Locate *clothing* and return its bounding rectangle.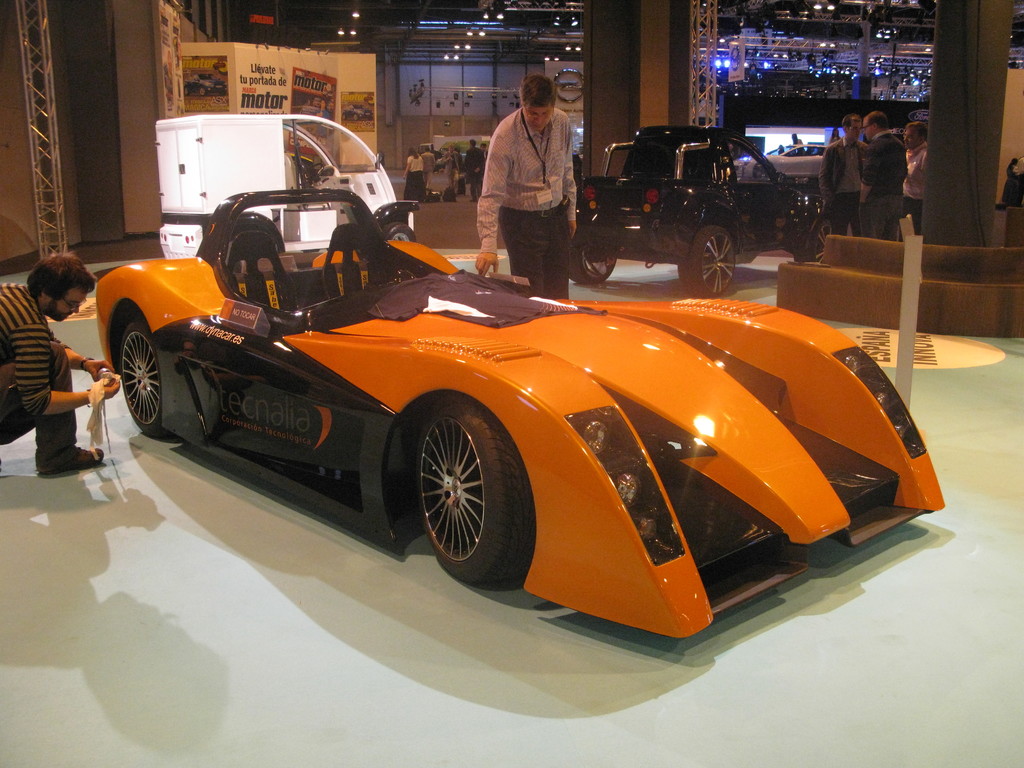
rect(462, 143, 481, 200).
